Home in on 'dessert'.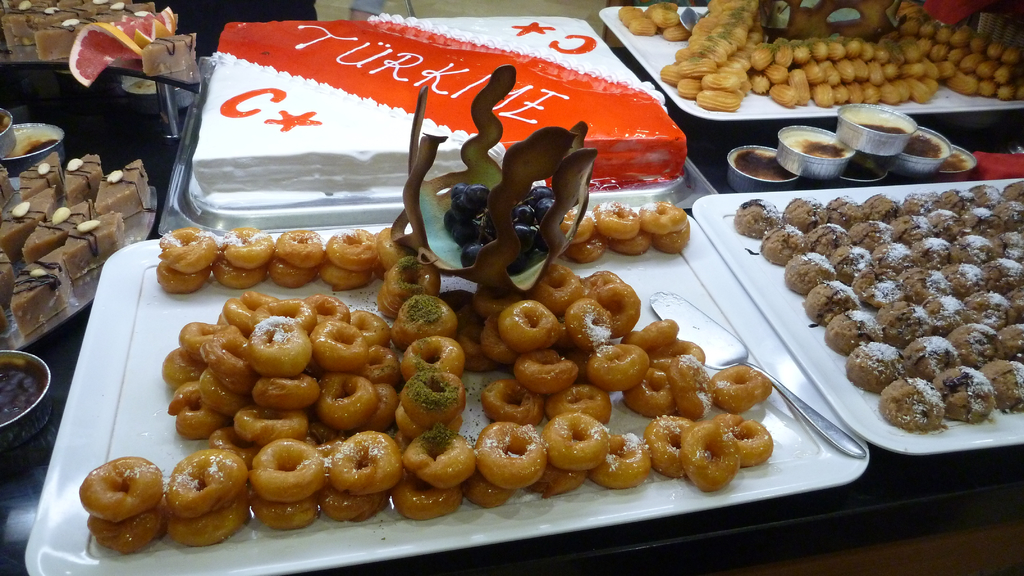
Homed in at (x1=982, y1=294, x2=1002, y2=330).
